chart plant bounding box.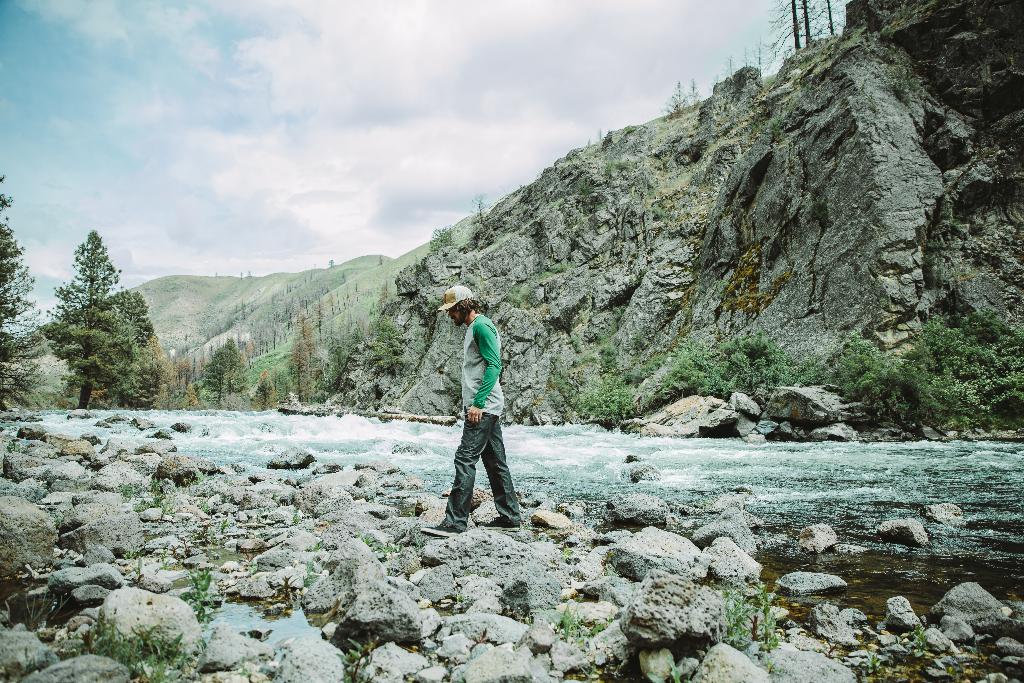
Charted: l=219, t=515, r=230, b=535.
